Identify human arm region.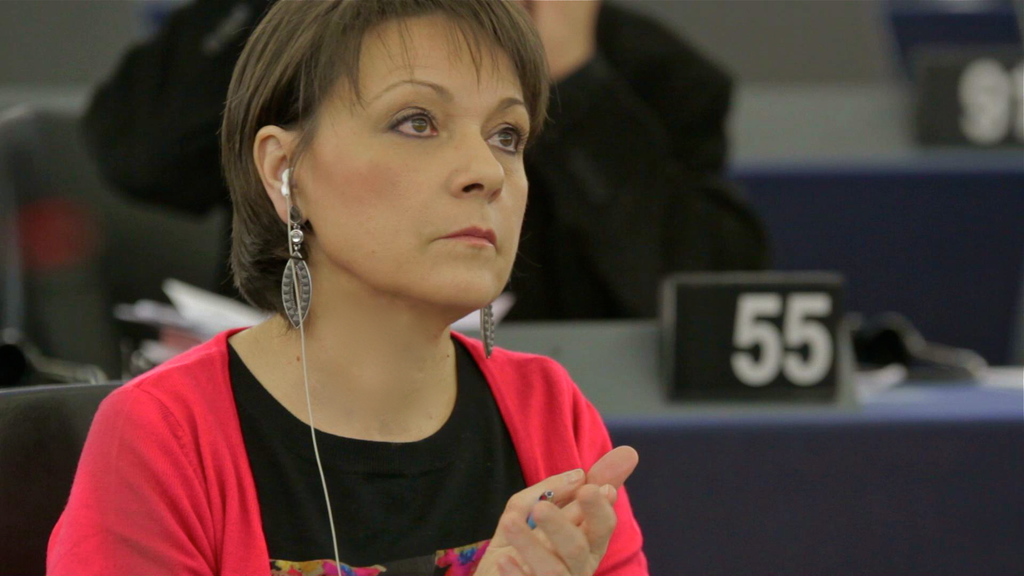
Region: (40, 389, 584, 575).
